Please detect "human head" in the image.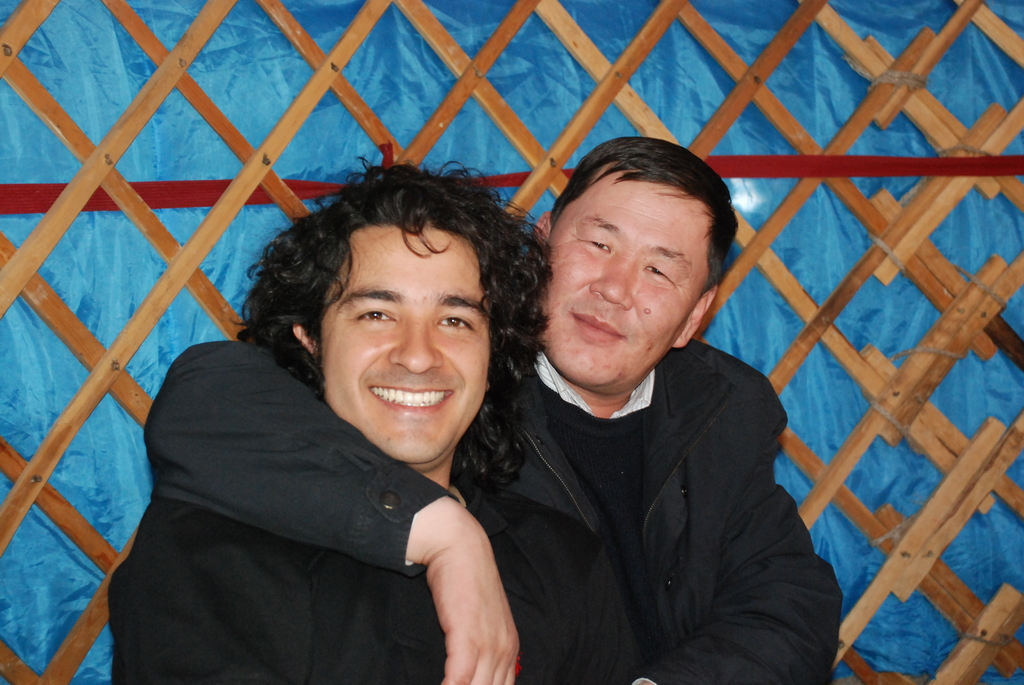
(x1=259, y1=171, x2=523, y2=436).
